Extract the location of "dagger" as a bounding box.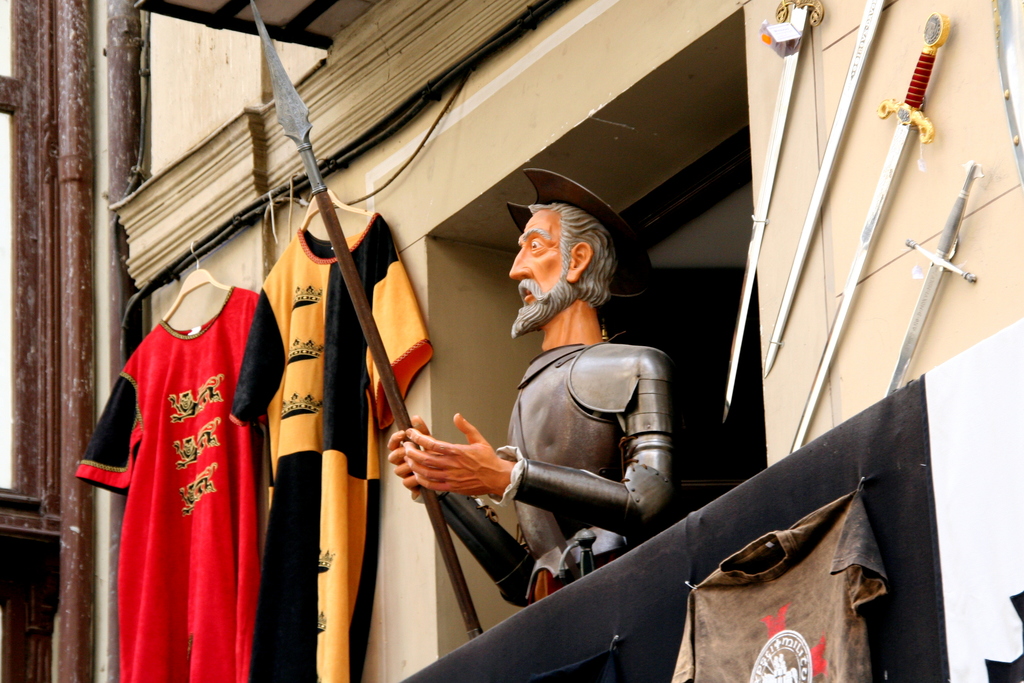
box(789, 4, 949, 454).
